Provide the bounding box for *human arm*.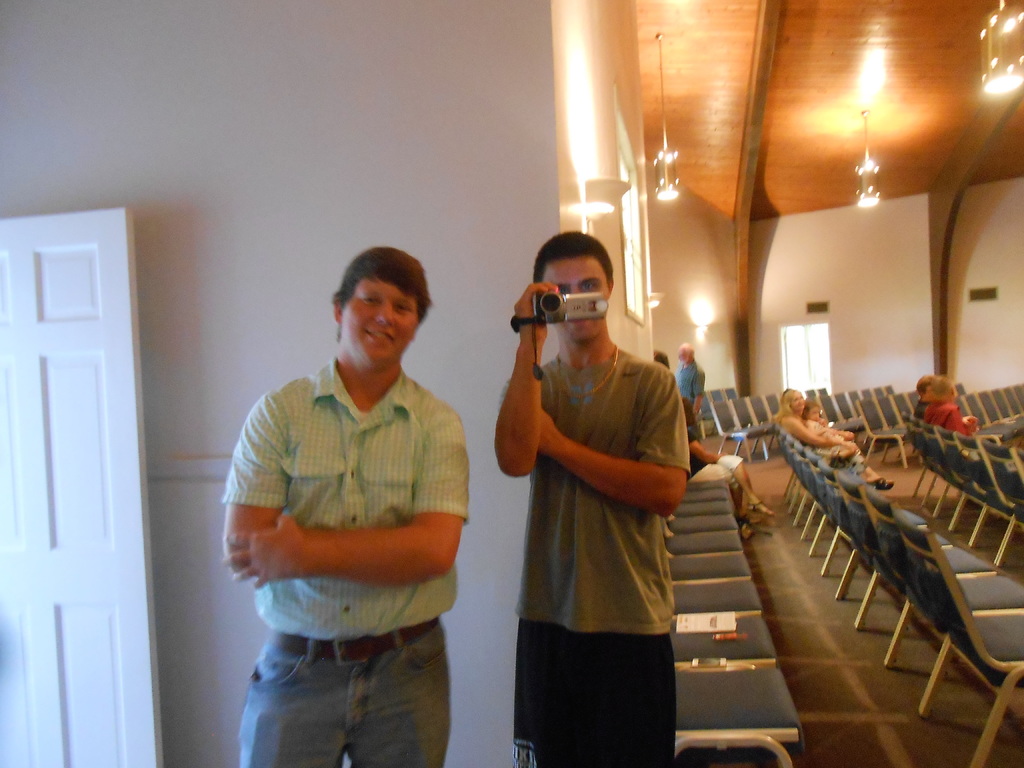
rect(687, 435, 726, 464).
